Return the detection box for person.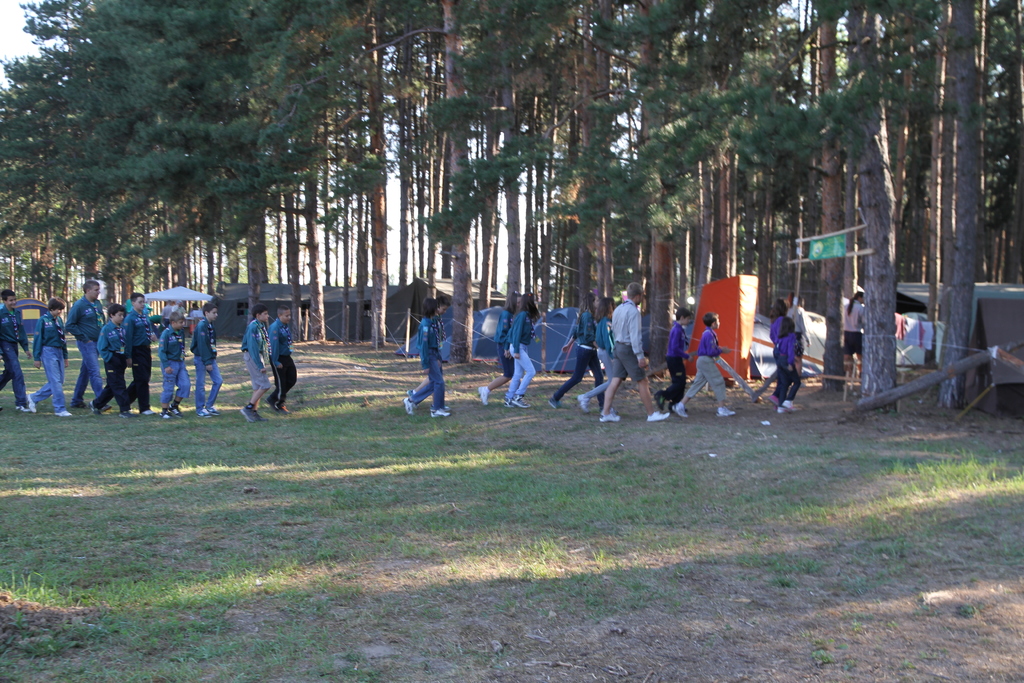
box(650, 305, 689, 413).
